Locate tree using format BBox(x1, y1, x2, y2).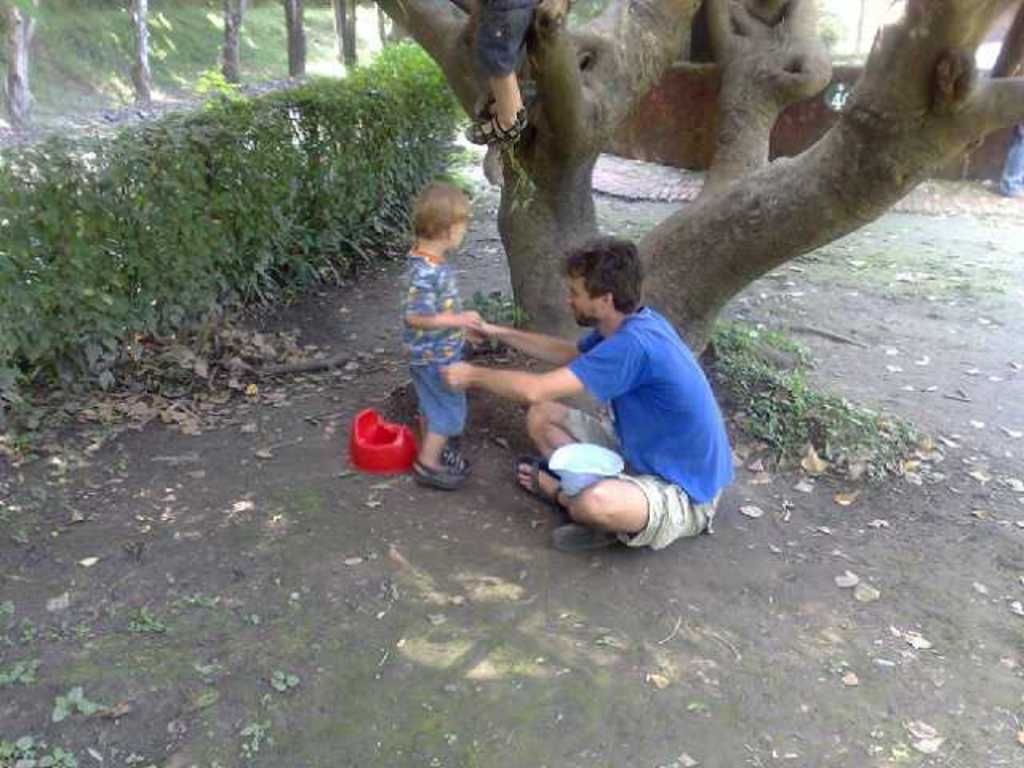
BBox(378, 0, 1022, 358).
